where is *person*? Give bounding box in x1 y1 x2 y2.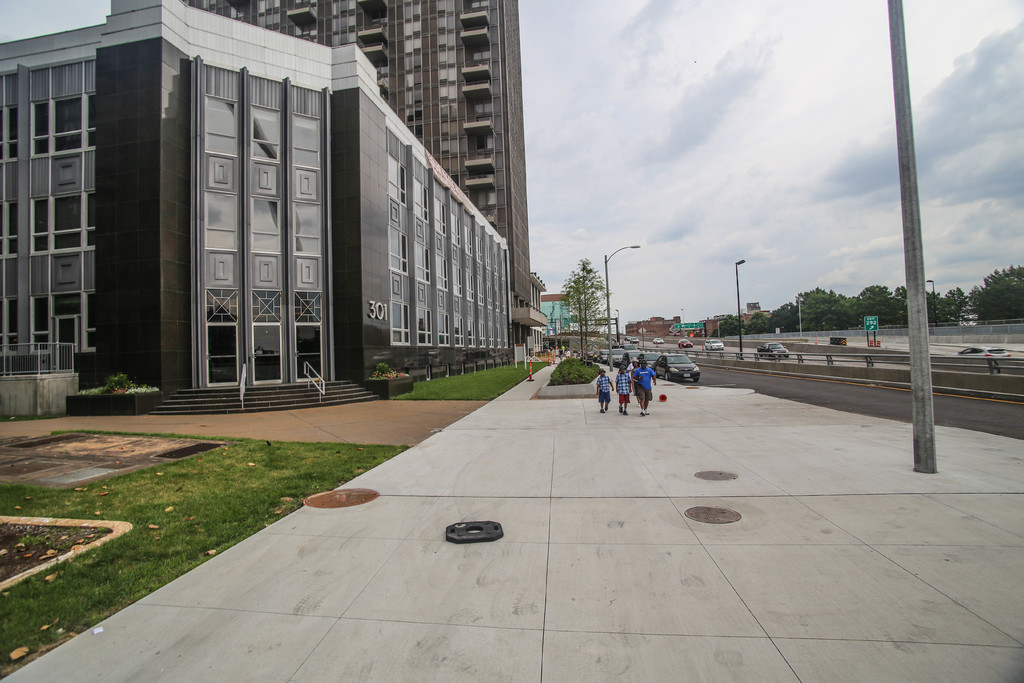
614 365 633 415.
